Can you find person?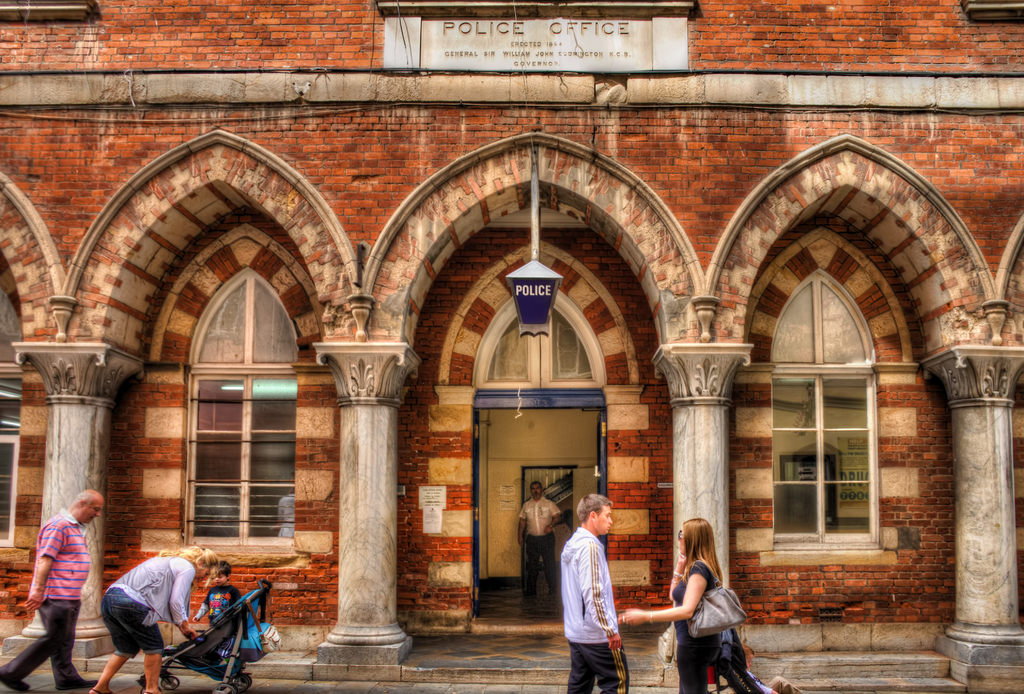
Yes, bounding box: (left=517, top=479, right=563, bottom=600).
